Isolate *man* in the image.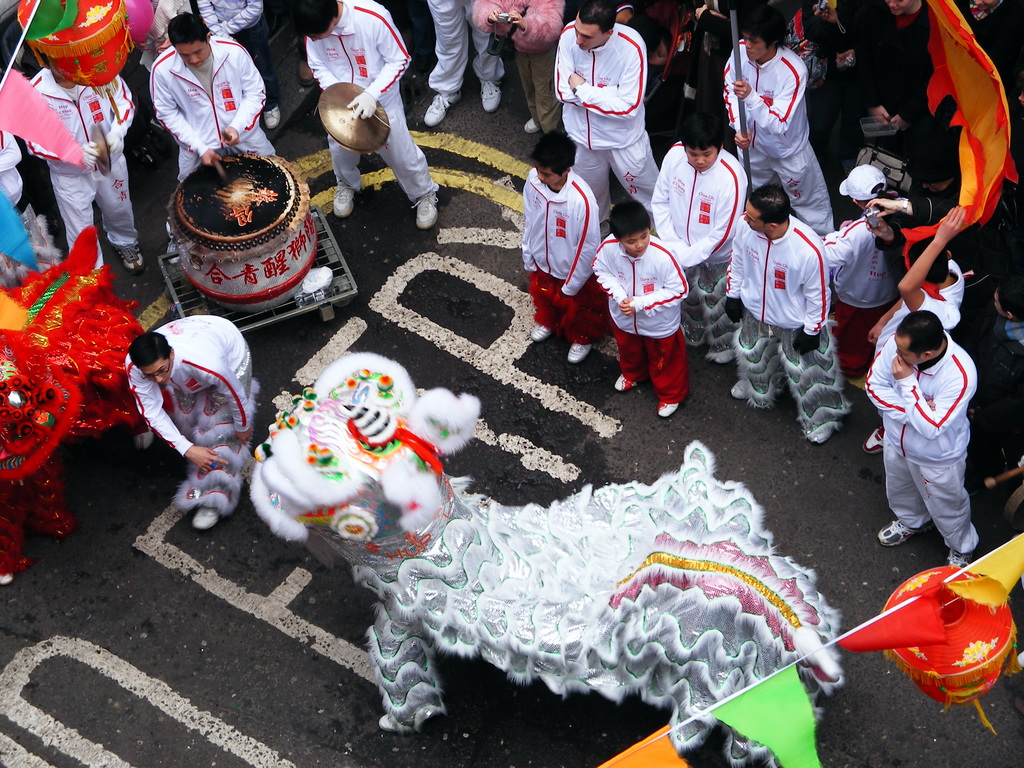
Isolated region: bbox=(863, 312, 977, 565).
